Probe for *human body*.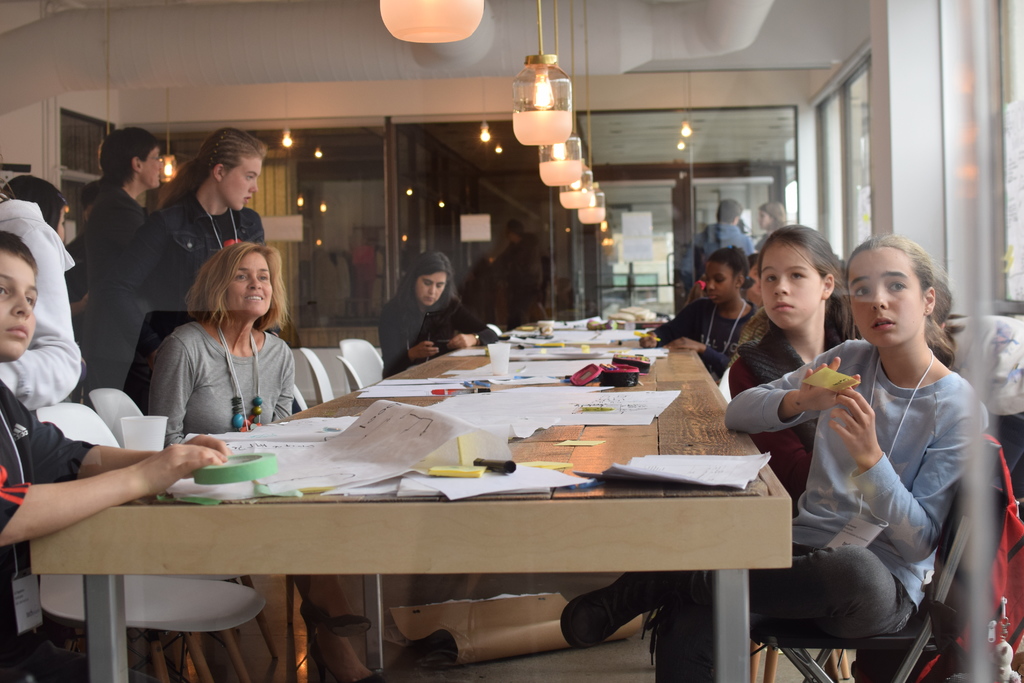
Probe result: [left=72, top=186, right=163, bottom=299].
